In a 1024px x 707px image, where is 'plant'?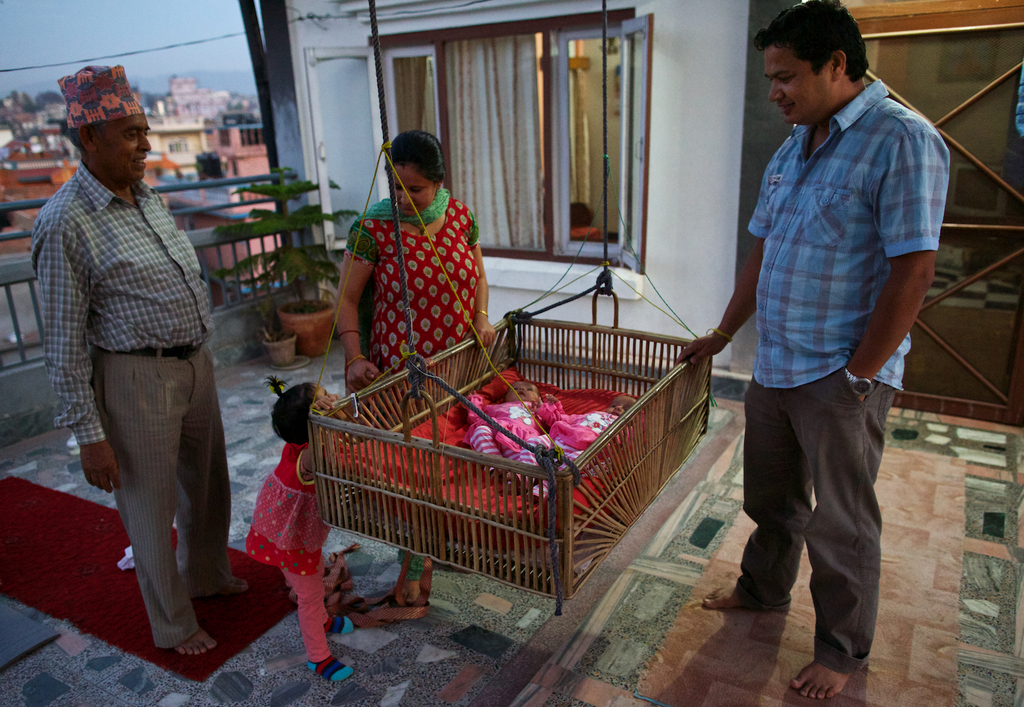
[left=208, top=162, right=363, bottom=312].
